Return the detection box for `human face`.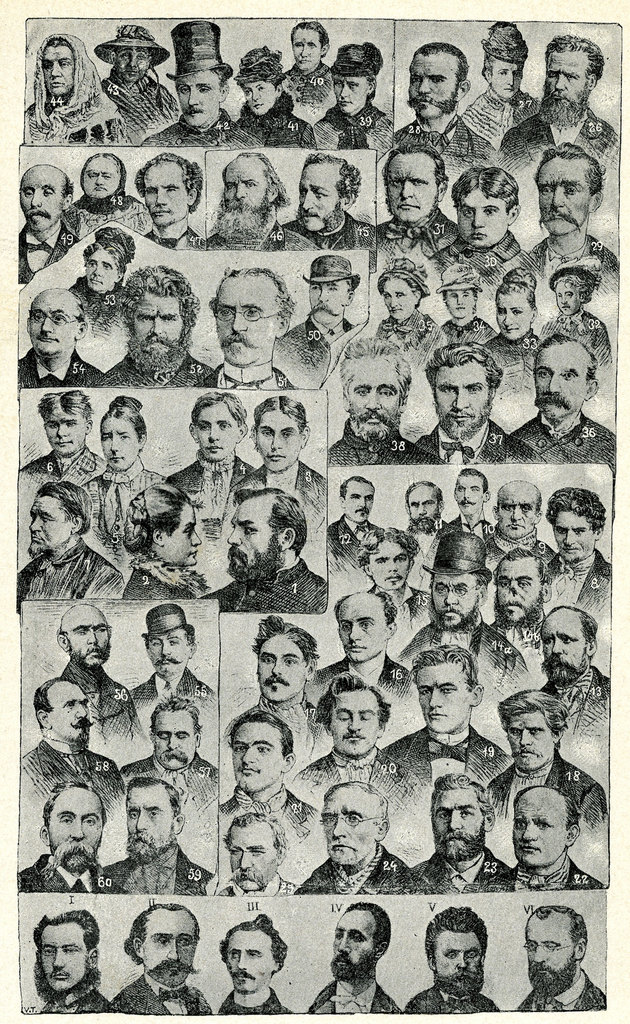
bbox=(347, 484, 375, 521).
